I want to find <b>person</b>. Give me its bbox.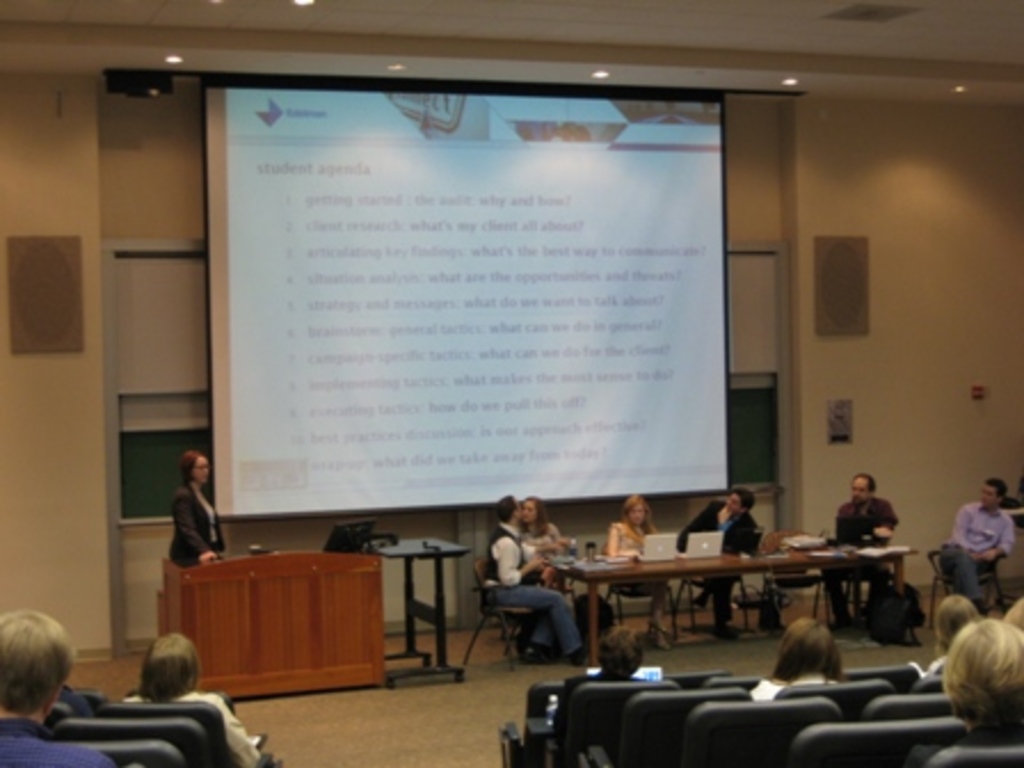
677:487:766:640.
